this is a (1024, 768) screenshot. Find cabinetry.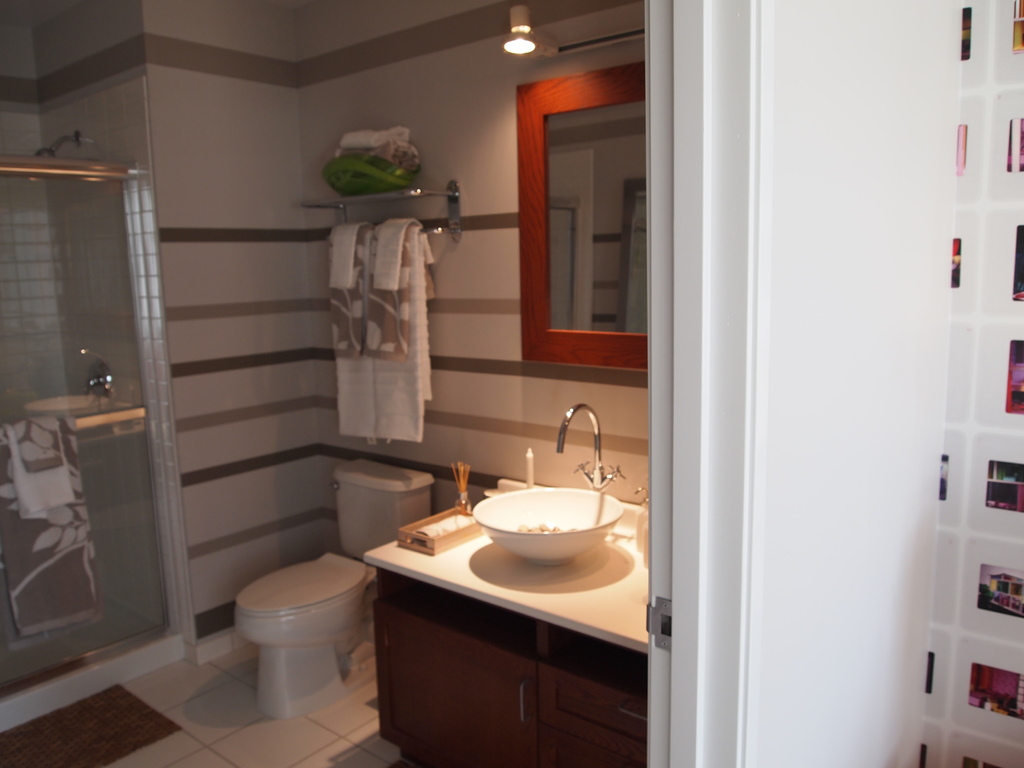
Bounding box: {"left": 369, "top": 605, "right": 637, "bottom": 767}.
